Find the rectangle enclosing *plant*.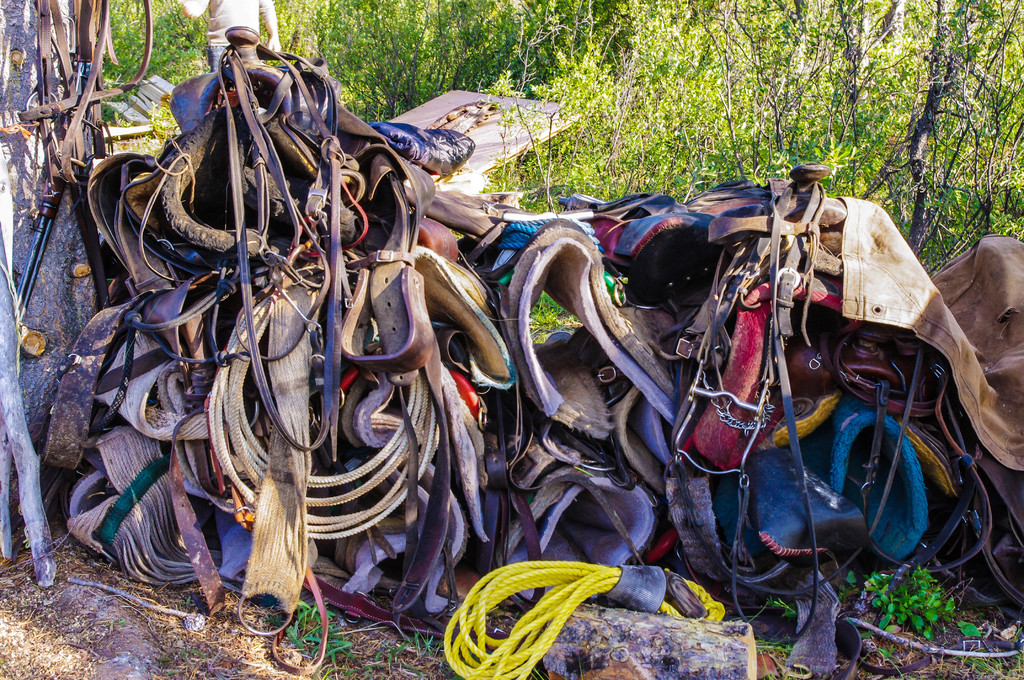
select_region(161, 576, 477, 679).
